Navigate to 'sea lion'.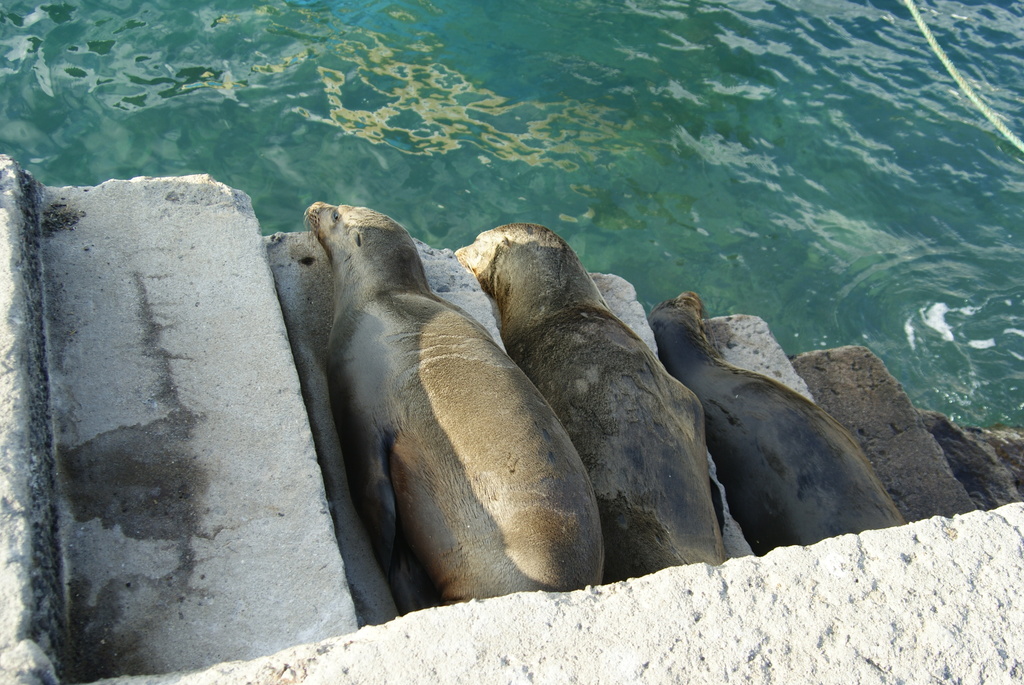
Navigation target: 302:197:607:602.
